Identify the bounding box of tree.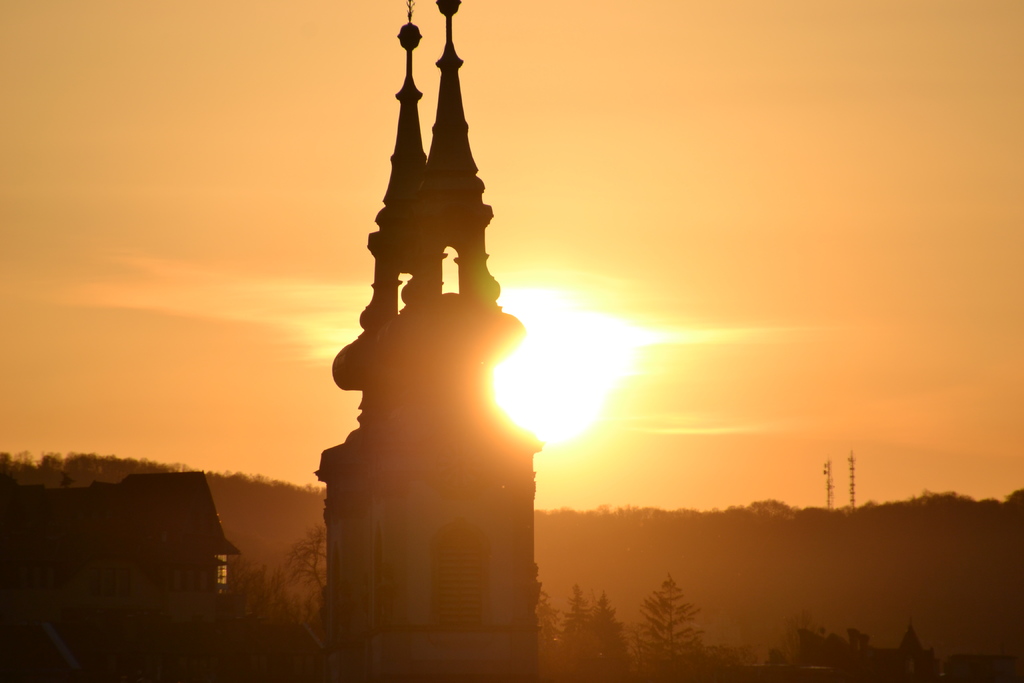
529/574/564/682.
